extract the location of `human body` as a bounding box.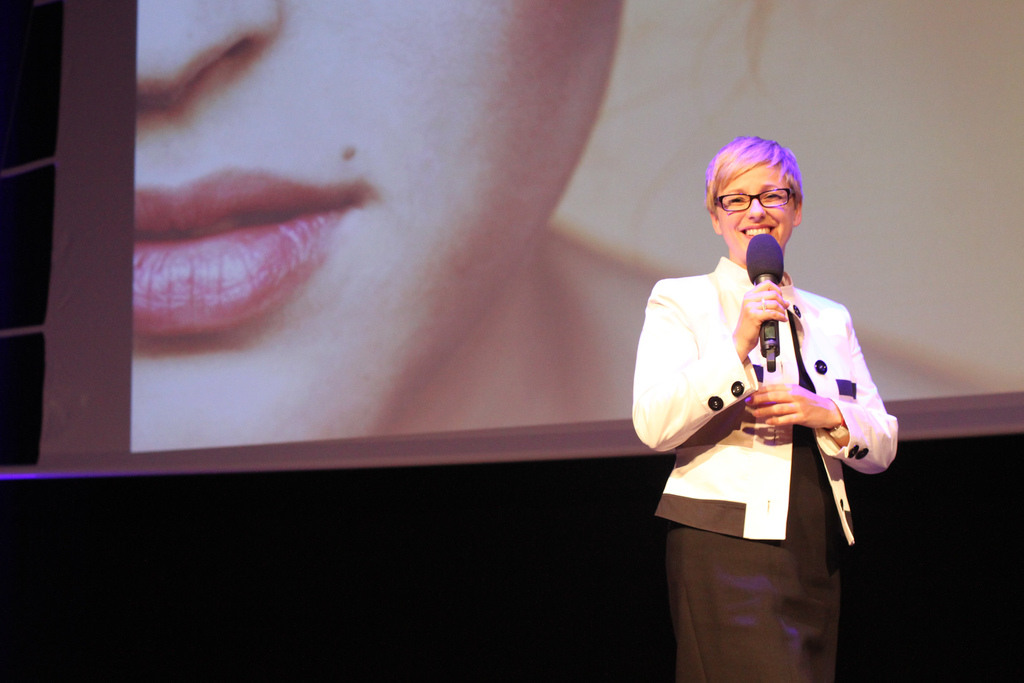
{"left": 640, "top": 125, "right": 896, "bottom": 682}.
